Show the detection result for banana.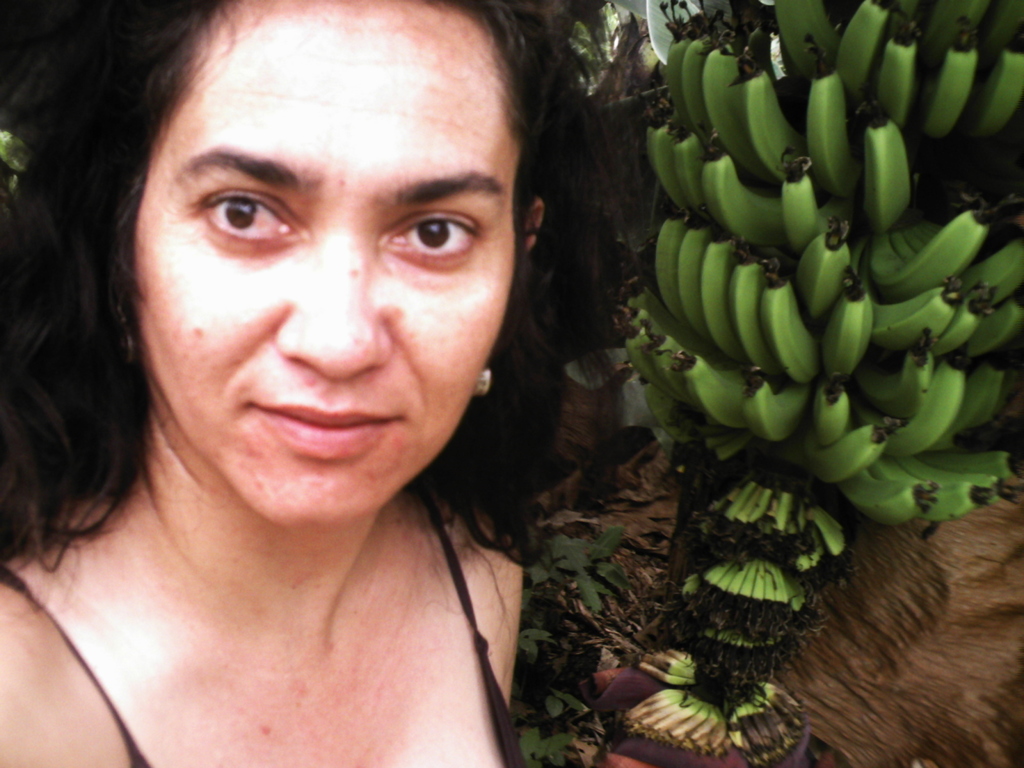
bbox=(824, 266, 872, 377).
